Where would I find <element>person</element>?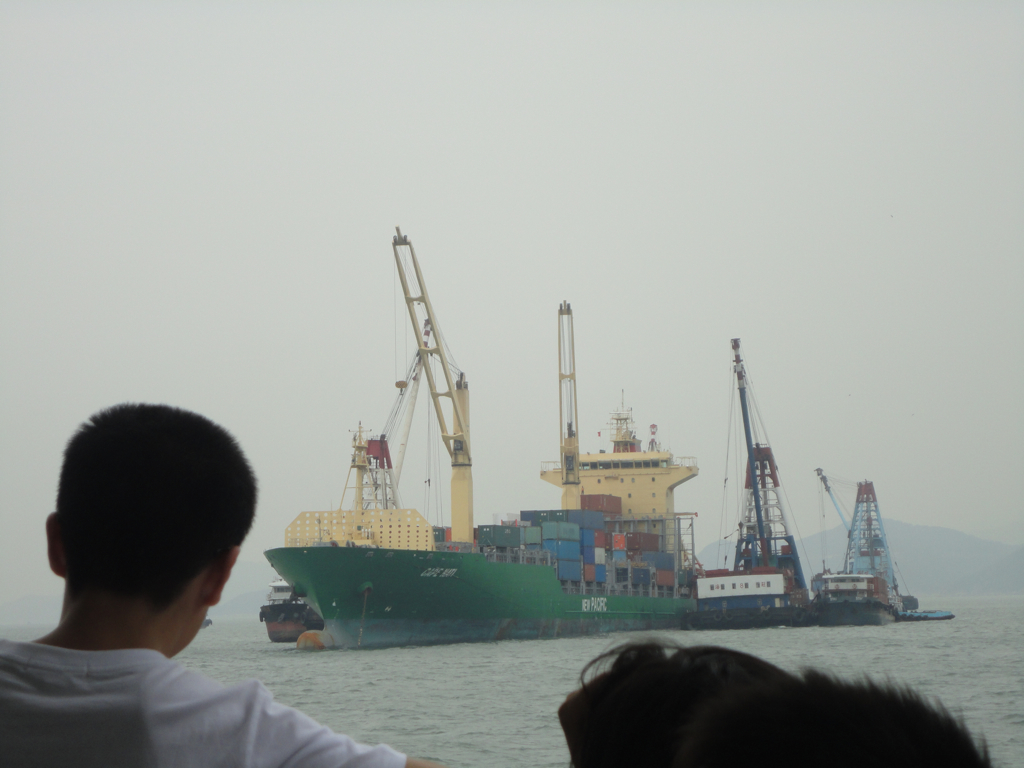
At [11, 355, 302, 748].
